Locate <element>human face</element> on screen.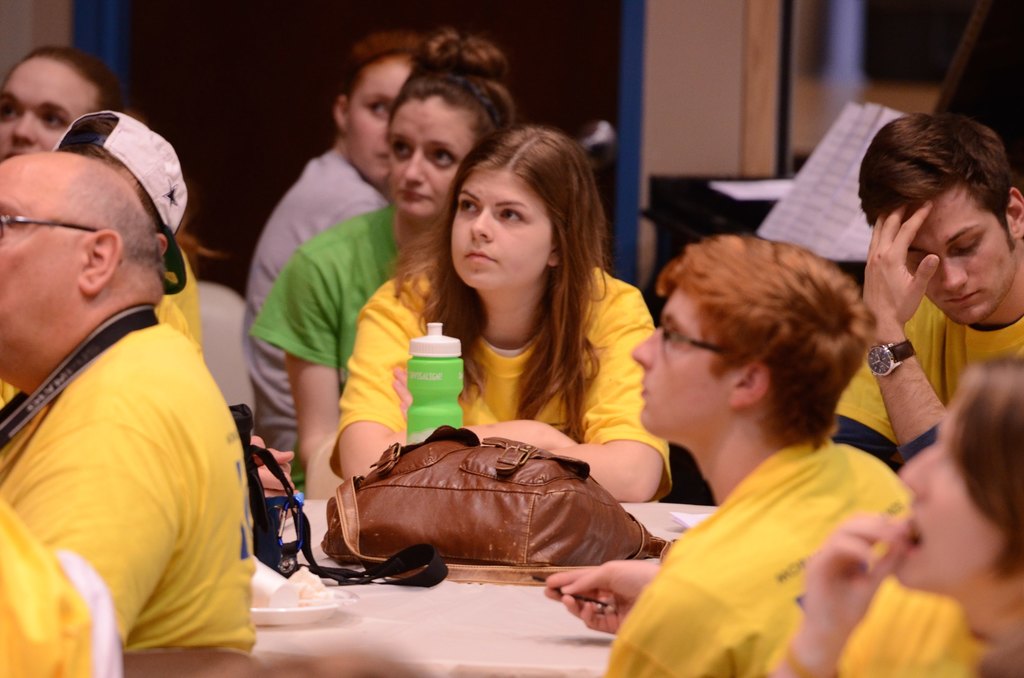
On screen at (x1=904, y1=180, x2=1010, y2=321).
